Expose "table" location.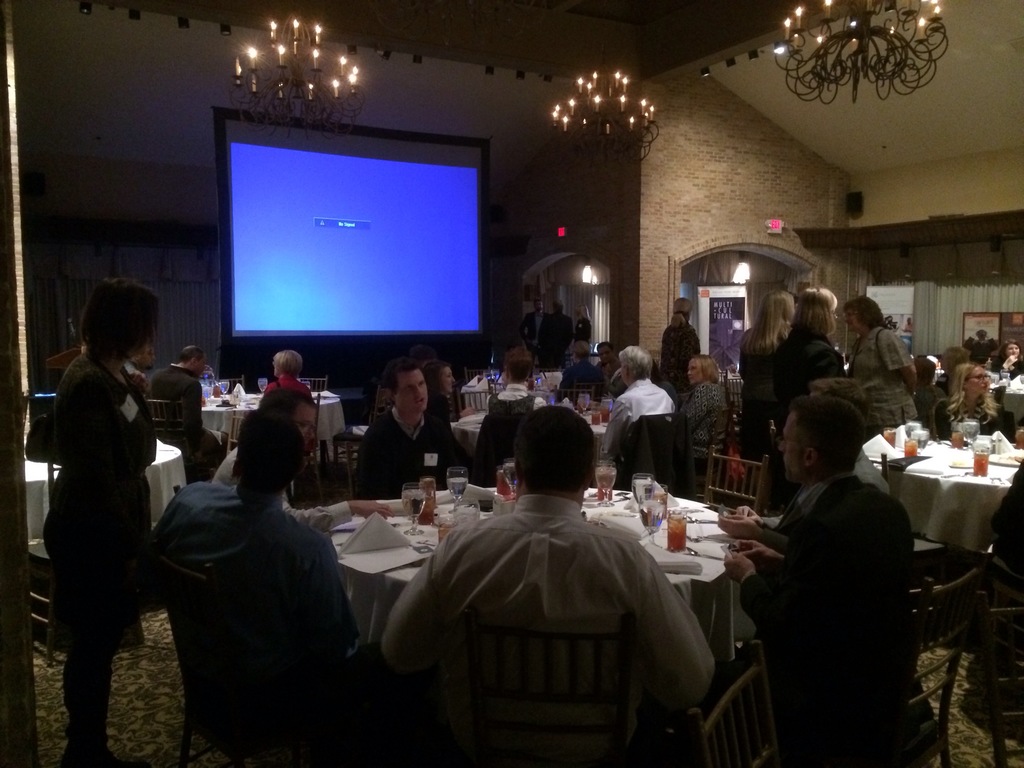
Exposed at pyautogui.locateOnScreen(21, 439, 187, 545).
